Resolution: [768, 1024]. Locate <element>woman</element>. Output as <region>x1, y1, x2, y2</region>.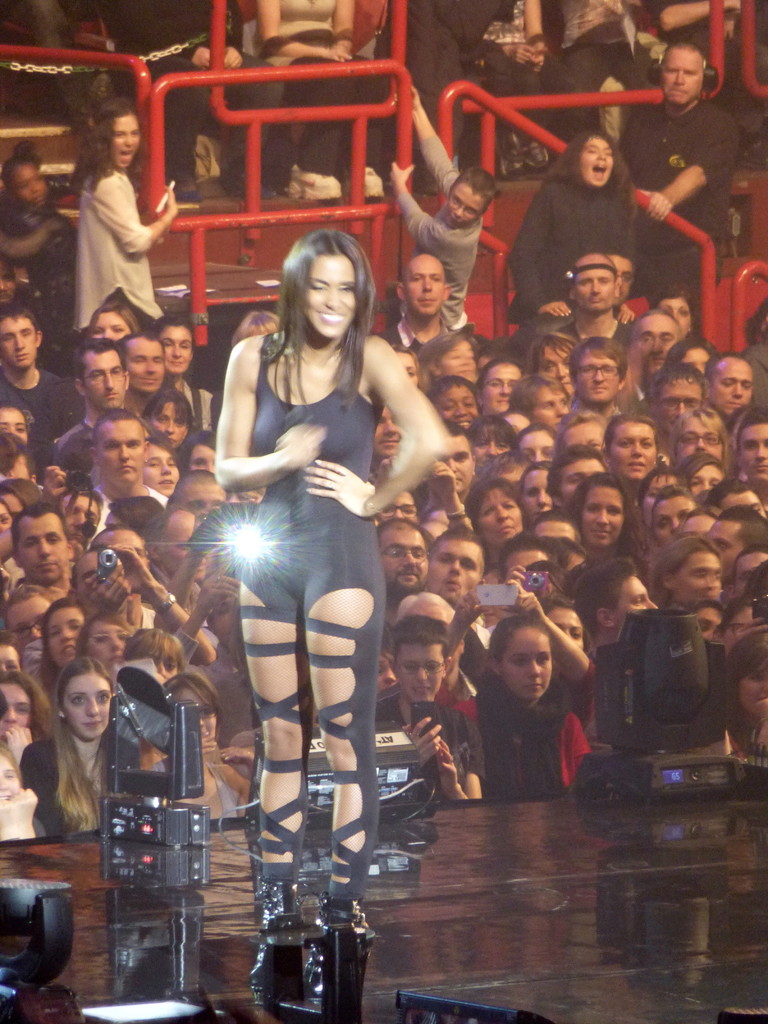
<region>577, 563, 668, 646</region>.
